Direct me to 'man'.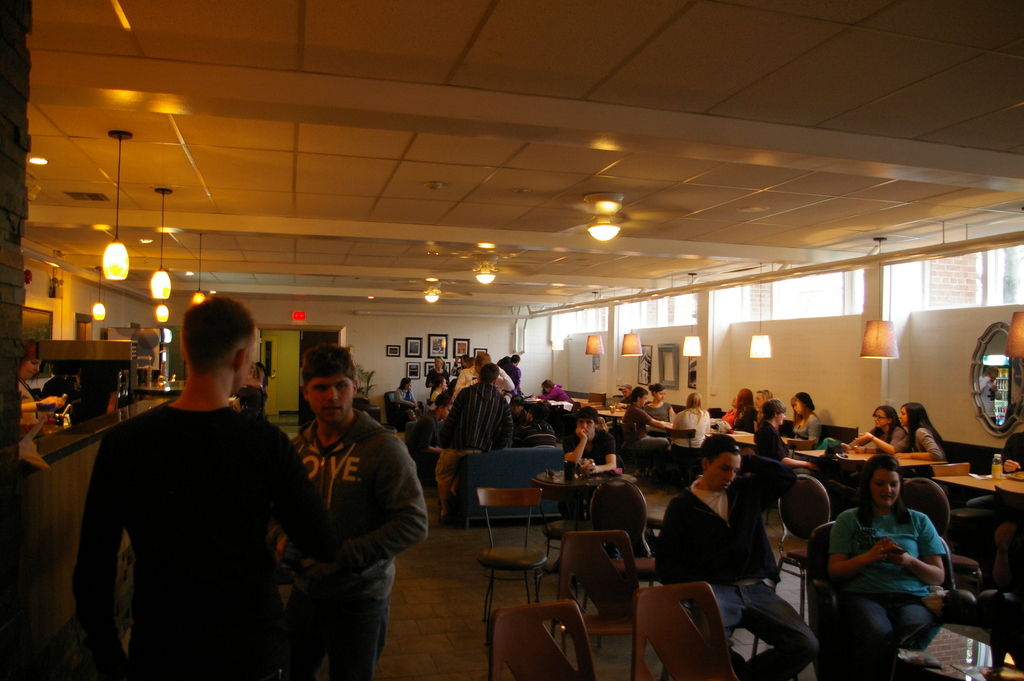
Direction: <bbox>613, 381, 633, 407</bbox>.
